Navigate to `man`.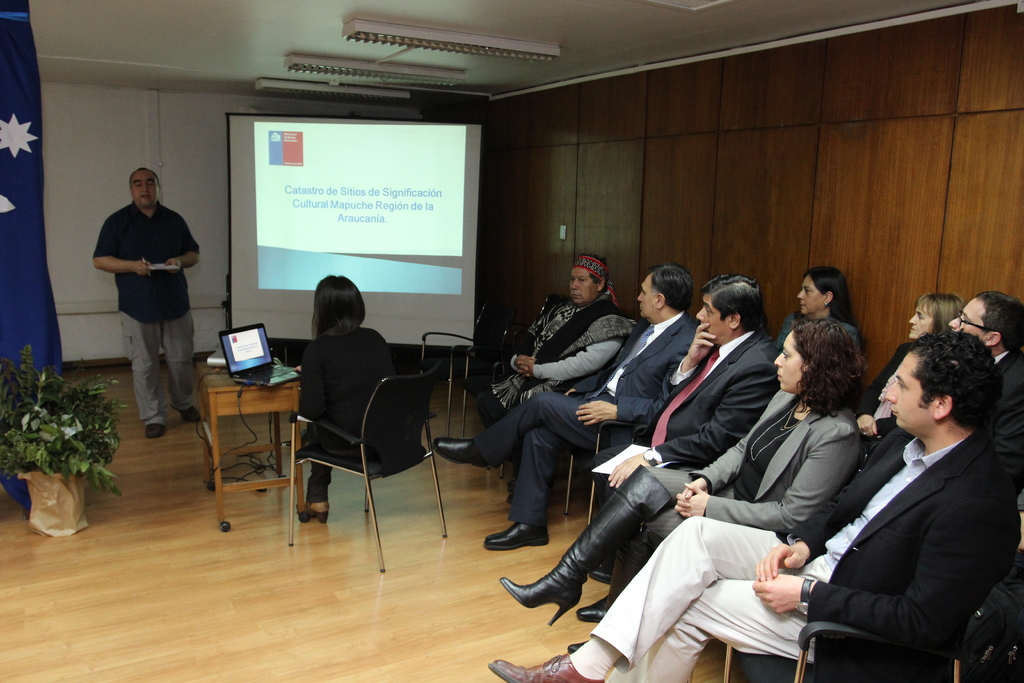
Navigation target: {"x1": 953, "y1": 294, "x2": 1023, "y2": 461}.
